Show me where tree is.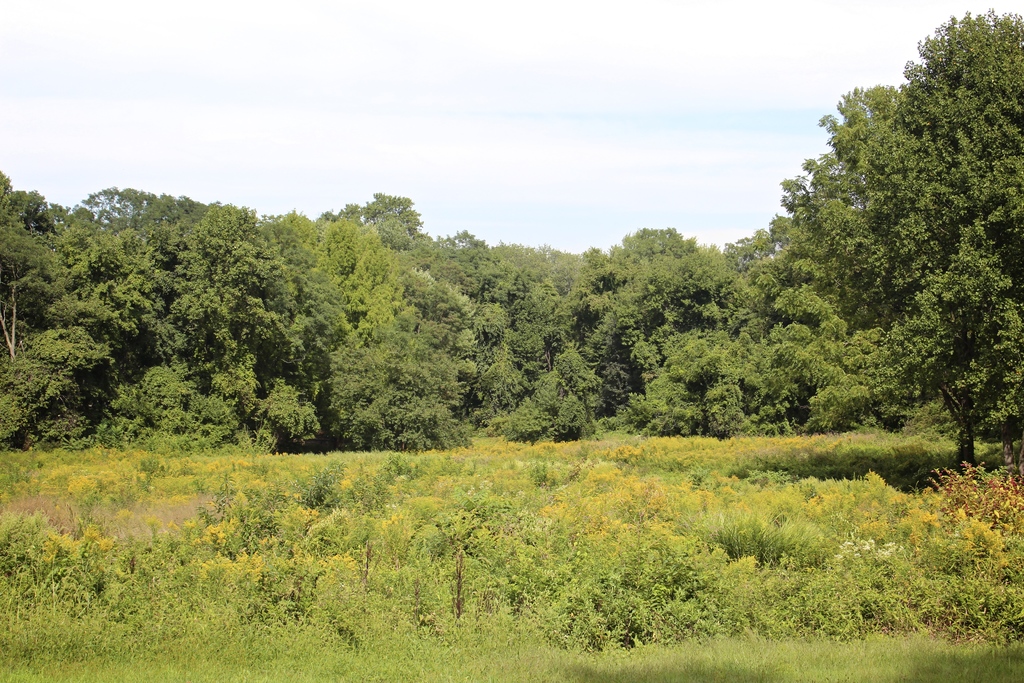
tree is at box(767, 31, 1018, 482).
